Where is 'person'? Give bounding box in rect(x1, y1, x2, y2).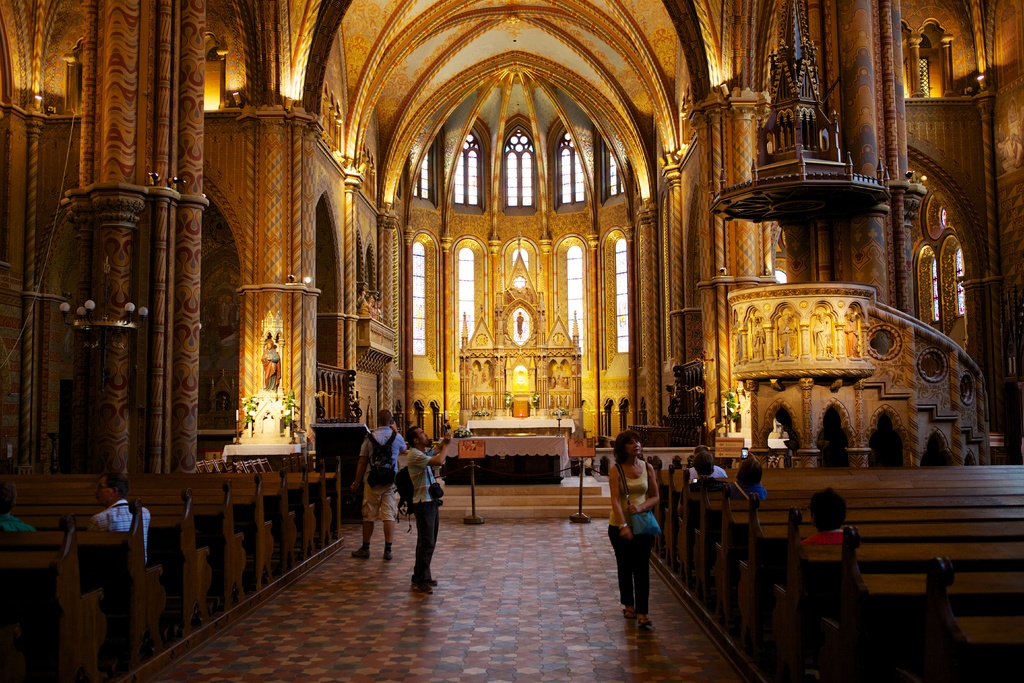
rect(86, 467, 155, 564).
